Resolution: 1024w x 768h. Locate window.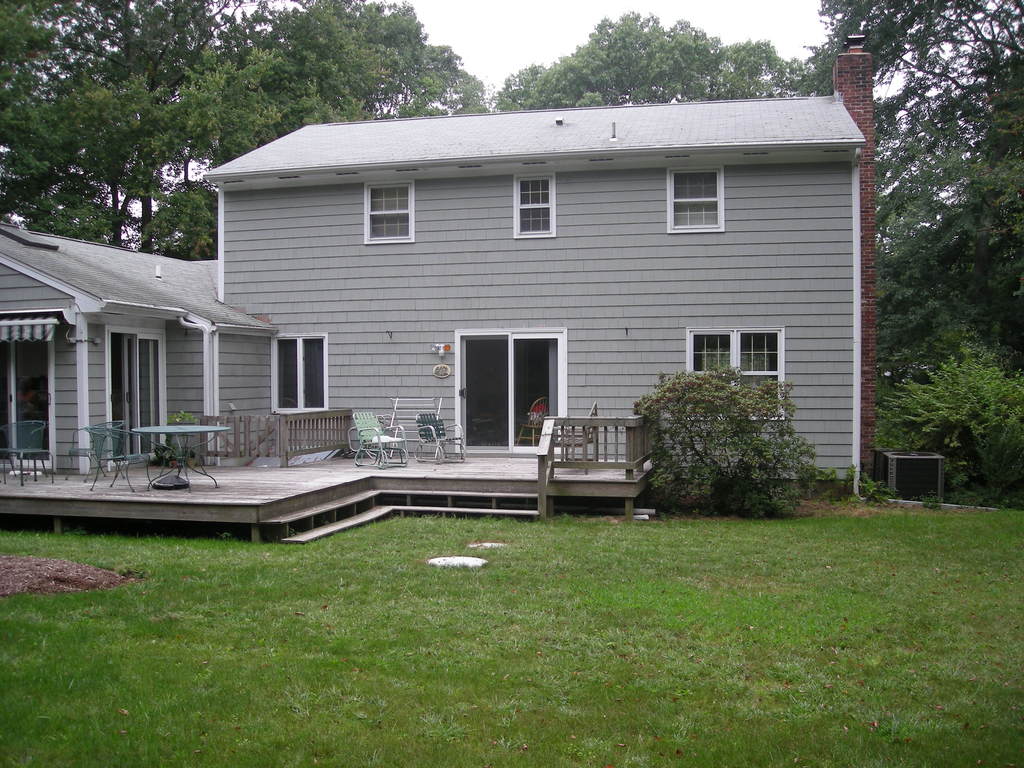
657 164 732 243.
